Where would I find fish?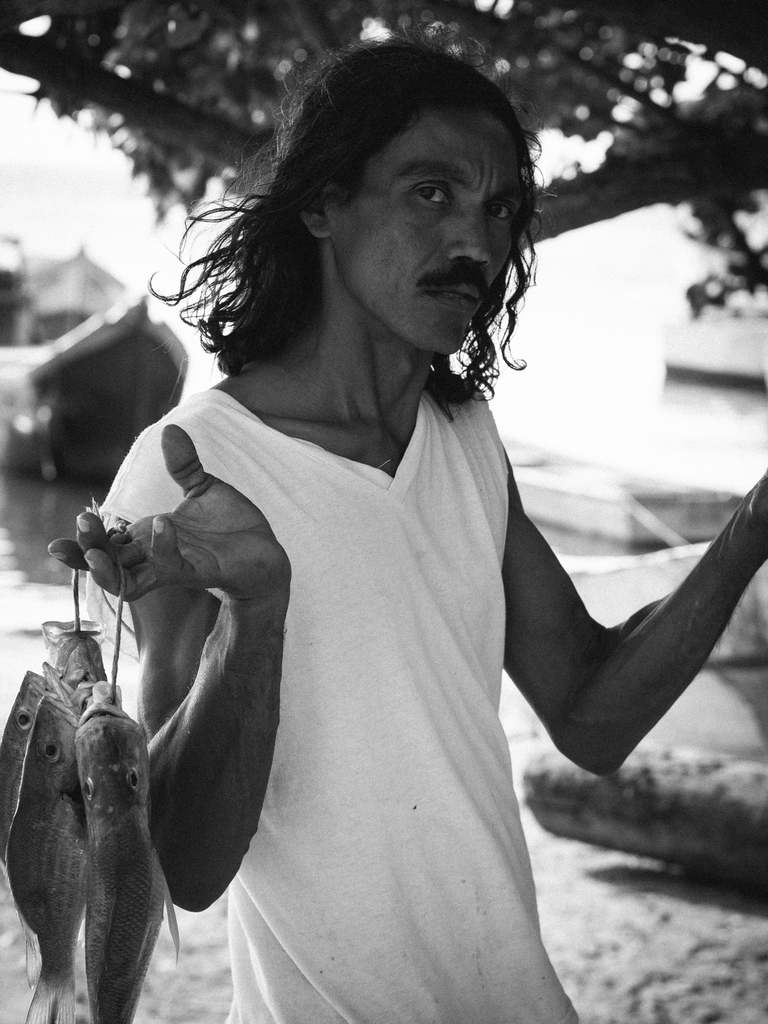
At select_region(0, 669, 58, 849).
